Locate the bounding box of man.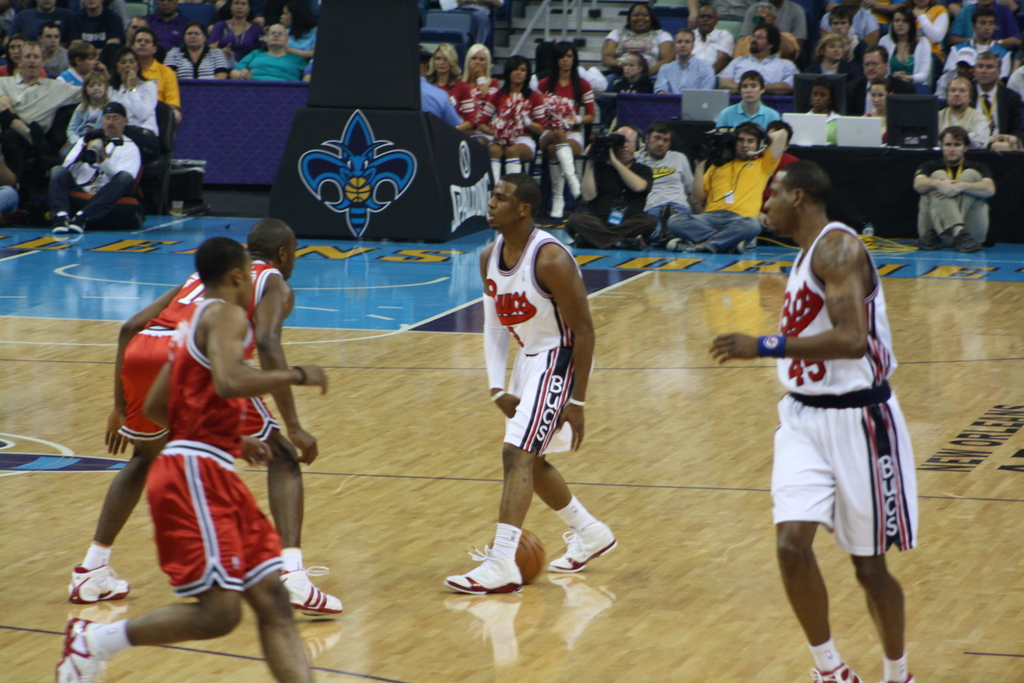
Bounding box: {"left": 943, "top": 3, "right": 1010, "bottom": 72}.
